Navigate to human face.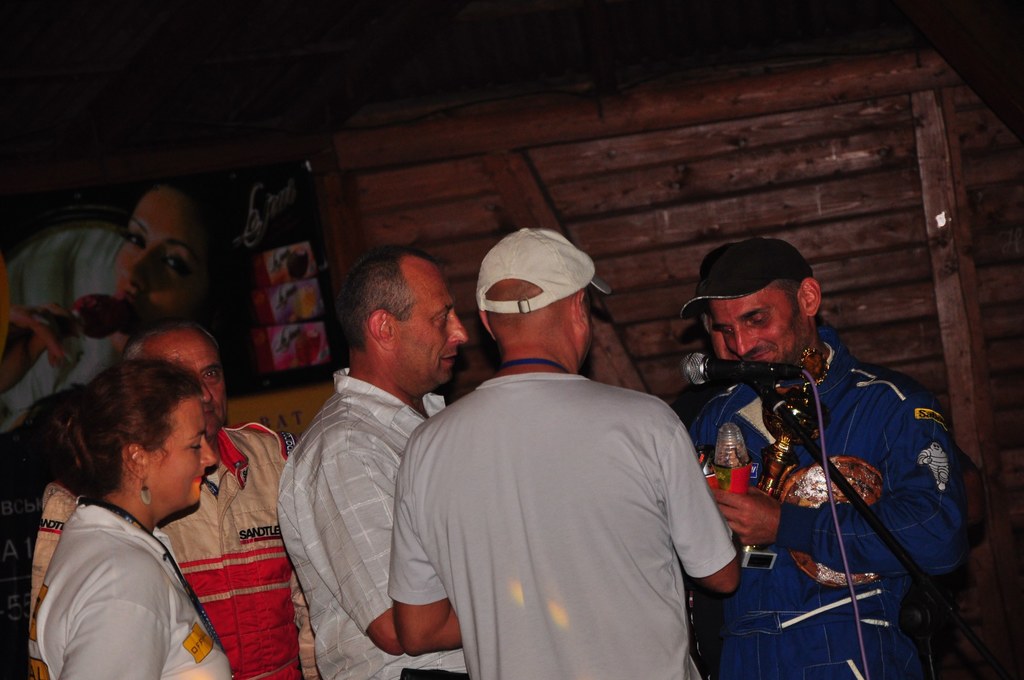
Navigation target: (x1=708, y1=286, x2=797, y2=361).
